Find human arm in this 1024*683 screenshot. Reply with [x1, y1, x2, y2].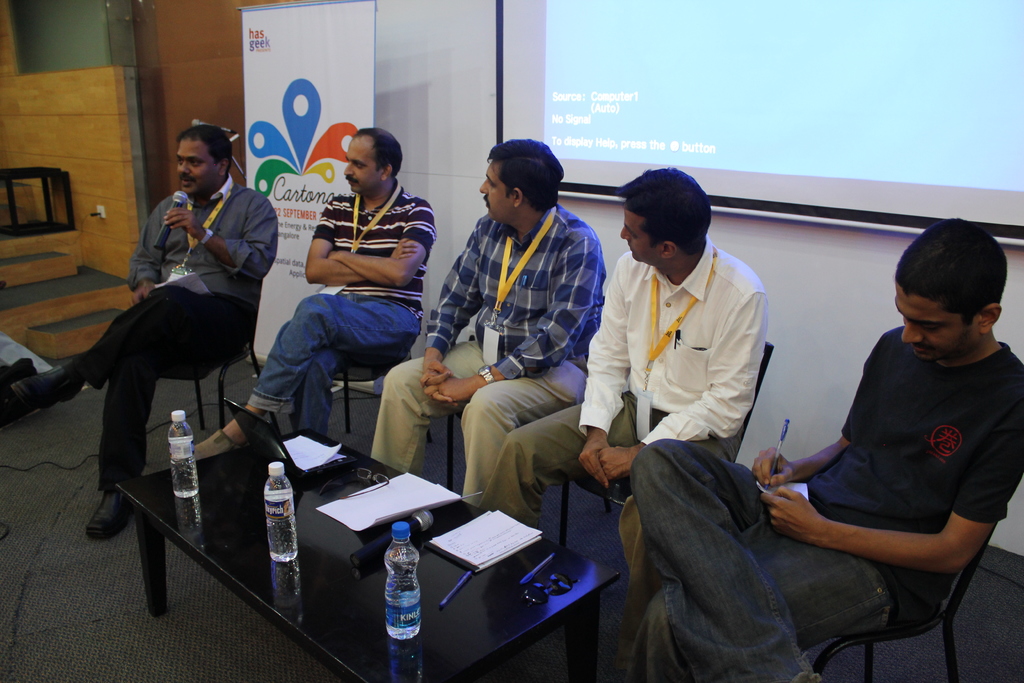
[755, 408, 1023, 575].
